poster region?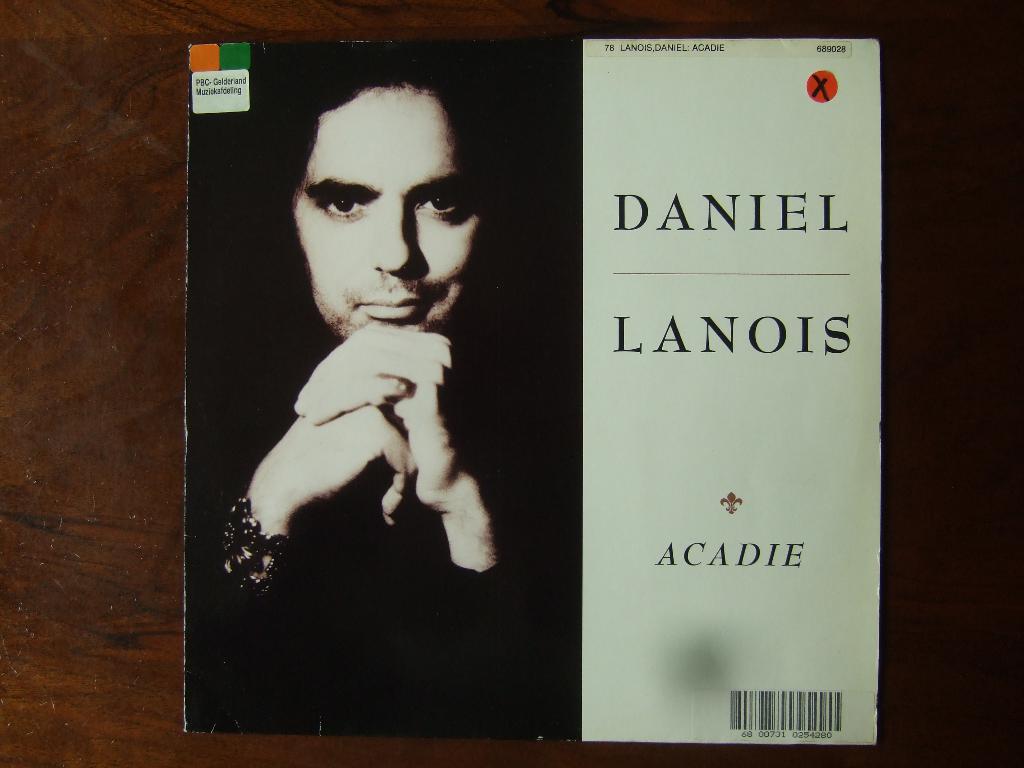
pyautogui.locateOnScreen(179, 33, 892, 744)
